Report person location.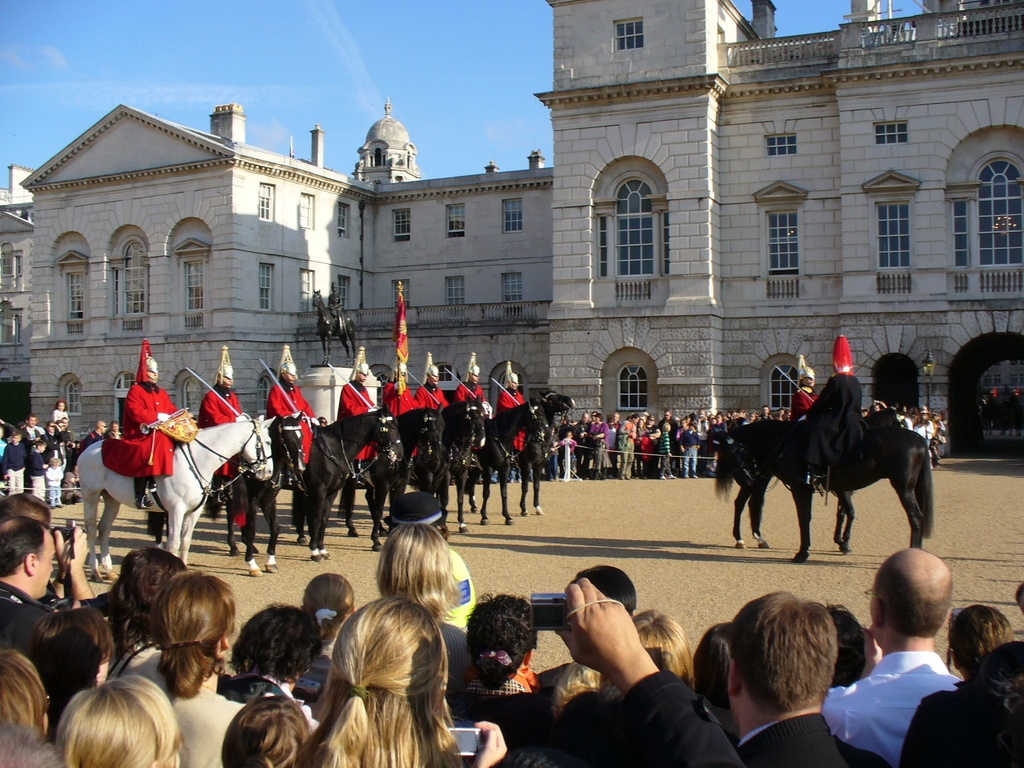
Report: crop(454, 351, 491, 470).
